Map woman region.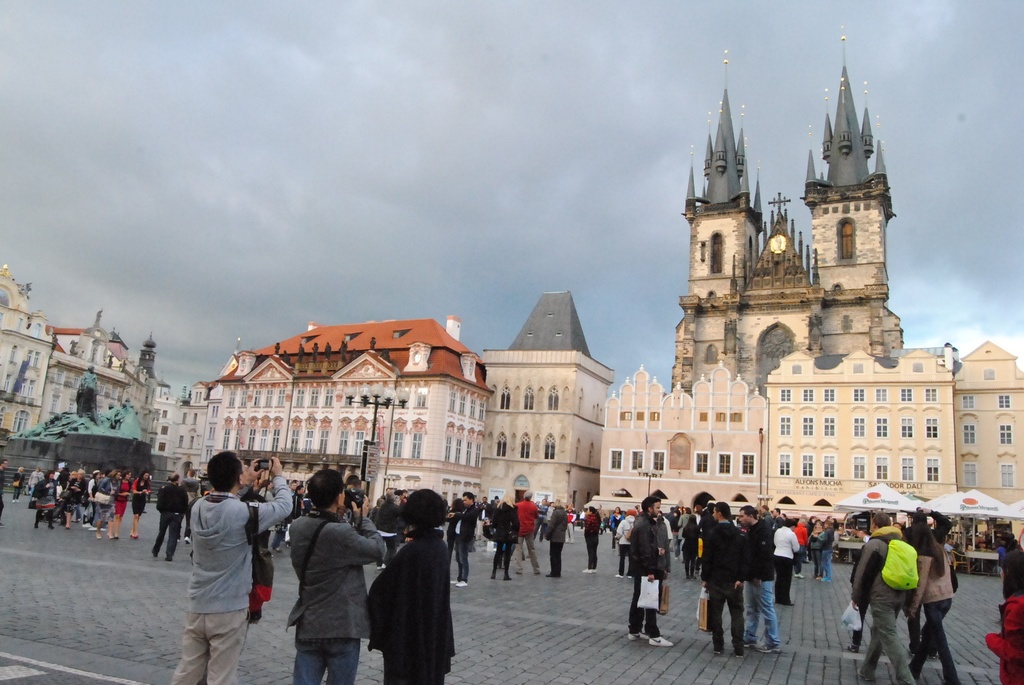
Mapped to [10, 465, 28, 503].
